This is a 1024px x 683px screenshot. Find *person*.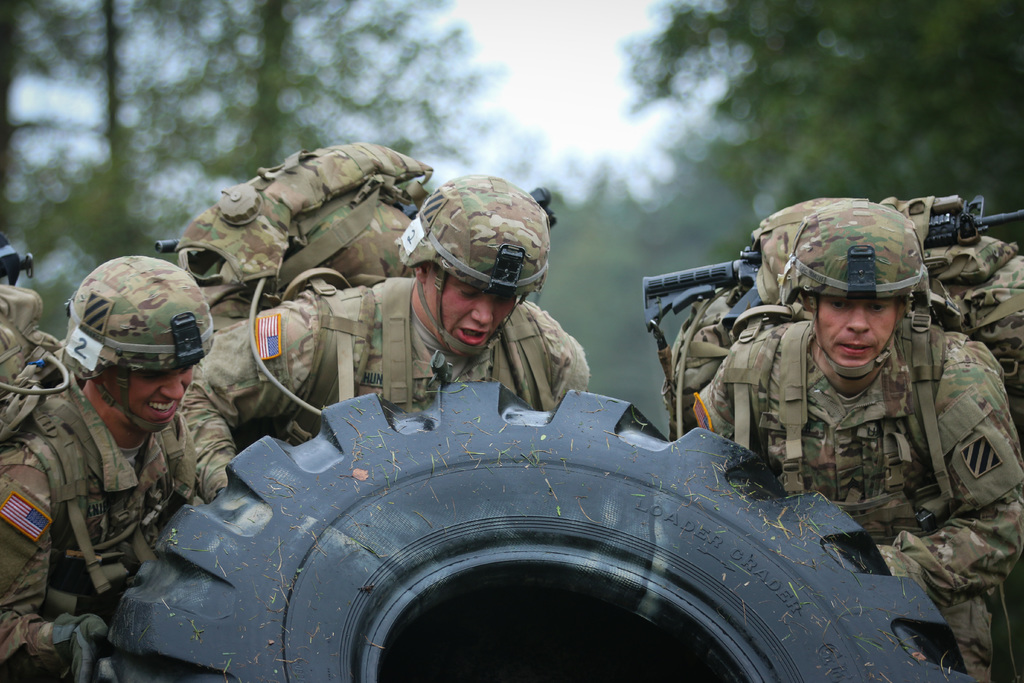
Bounding box: 182, 175, 593, 502.
